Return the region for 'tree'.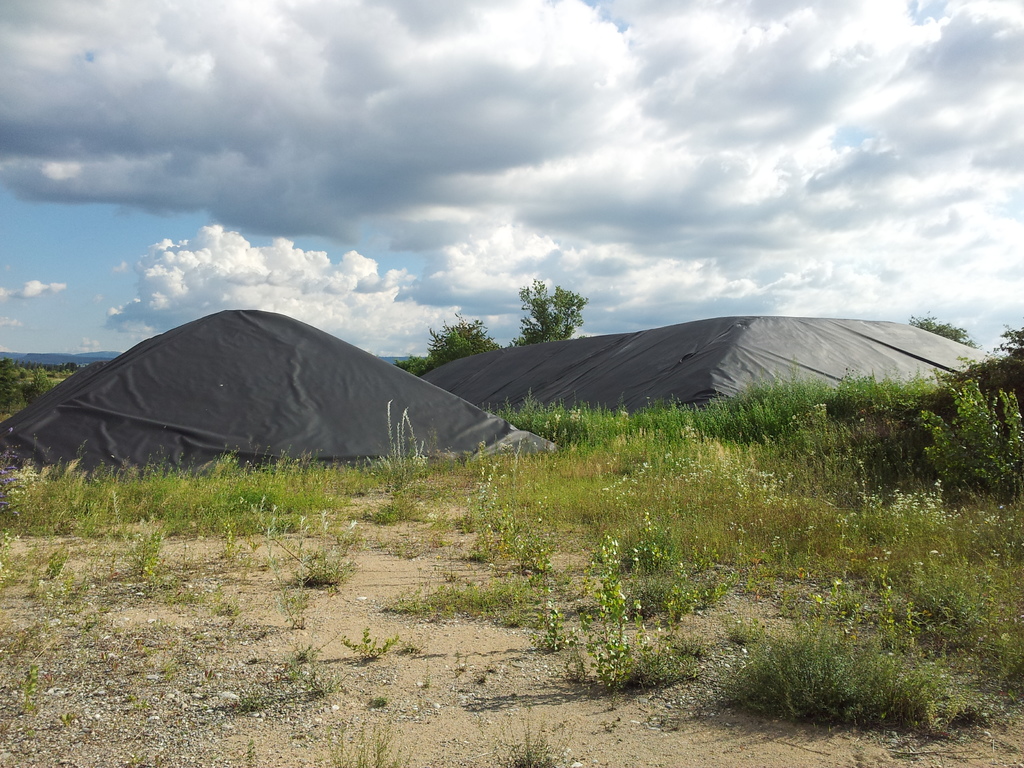
<region>508, 275, 600, 344</region>.
